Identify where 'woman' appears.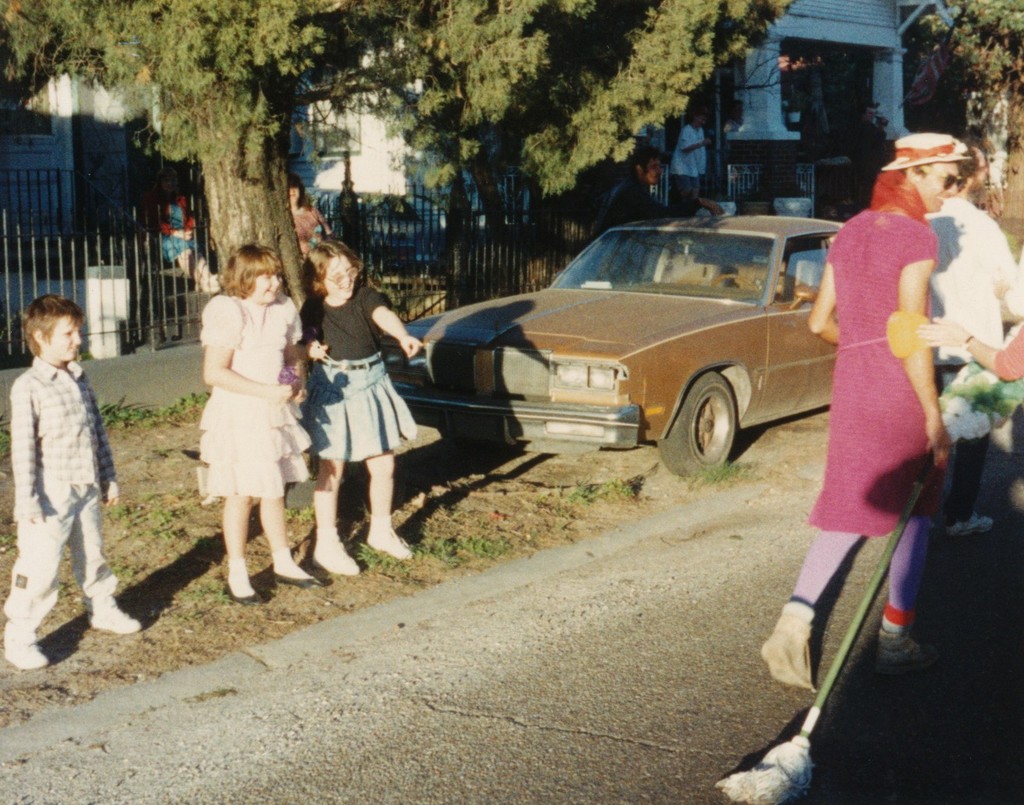
Appears at rect(776, 136, 984, 692).
